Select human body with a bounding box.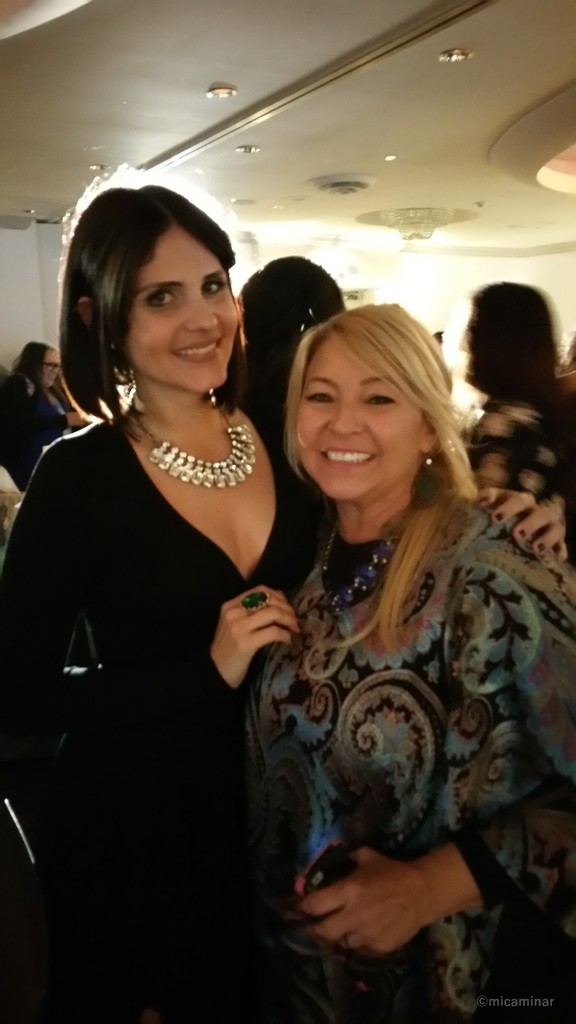
(0,175,358,1023).
